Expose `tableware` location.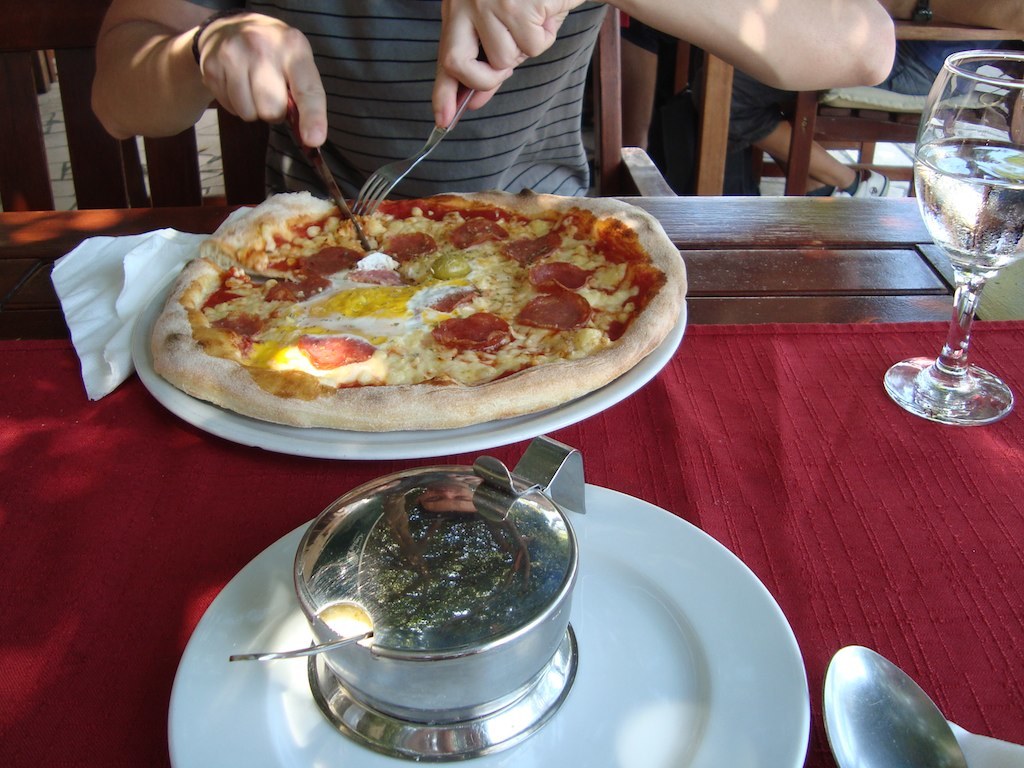
Exposed at bbox=(130, 181, 696, 467).
